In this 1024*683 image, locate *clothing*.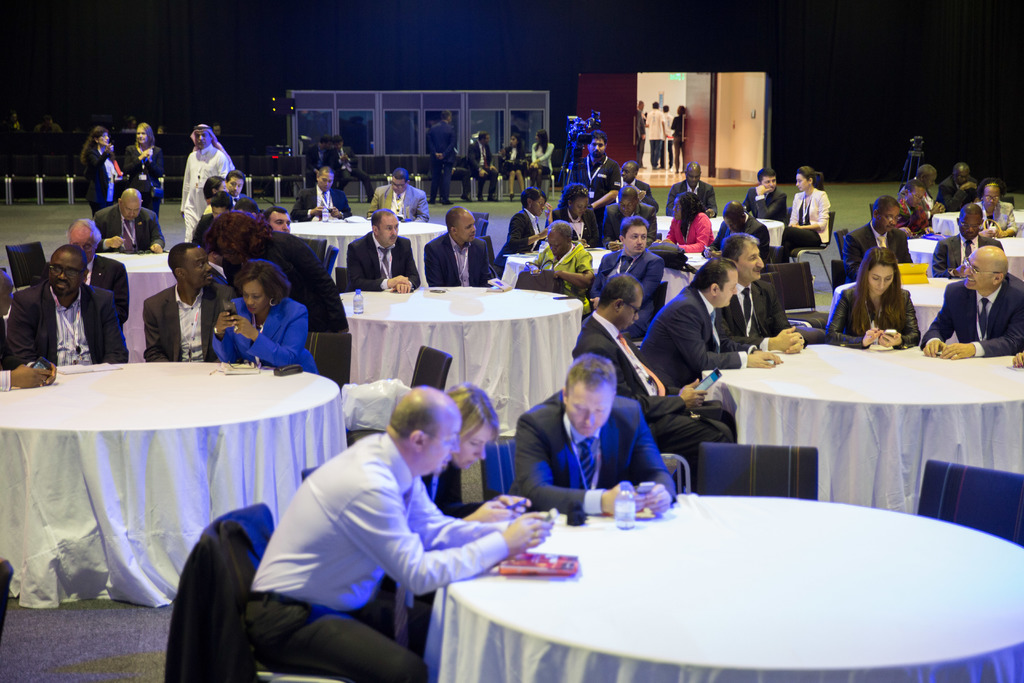
Bounding box: <bbox>566, 304, 733, 467</bbox>.
